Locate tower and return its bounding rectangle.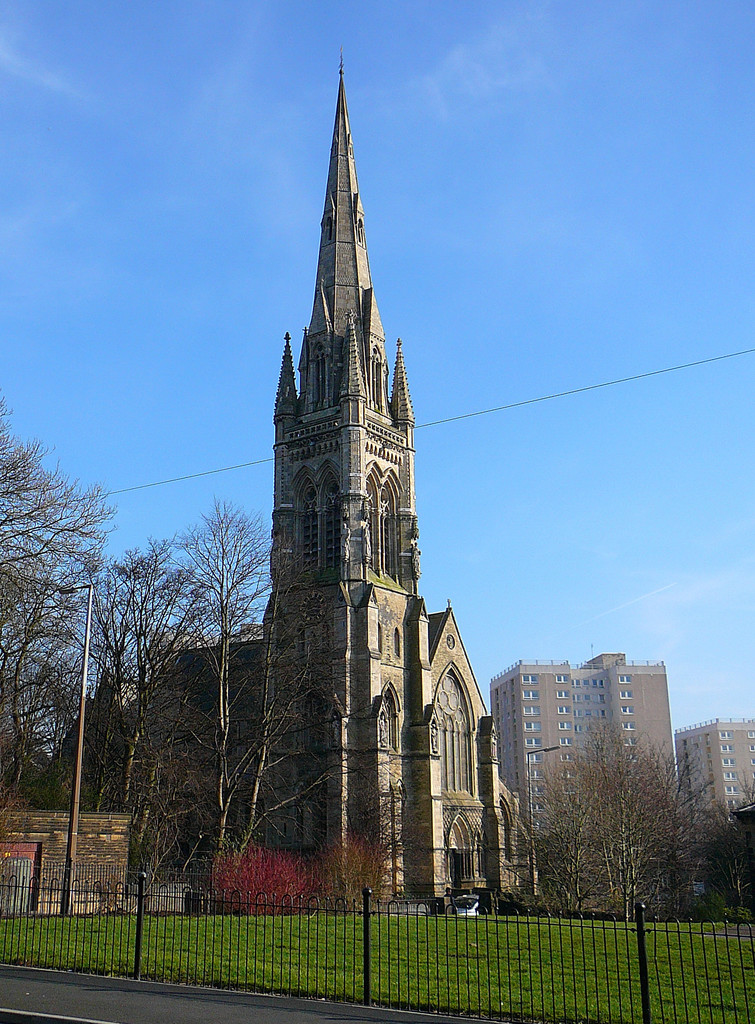
[left=211, top=31, right=436, bottom=748].
